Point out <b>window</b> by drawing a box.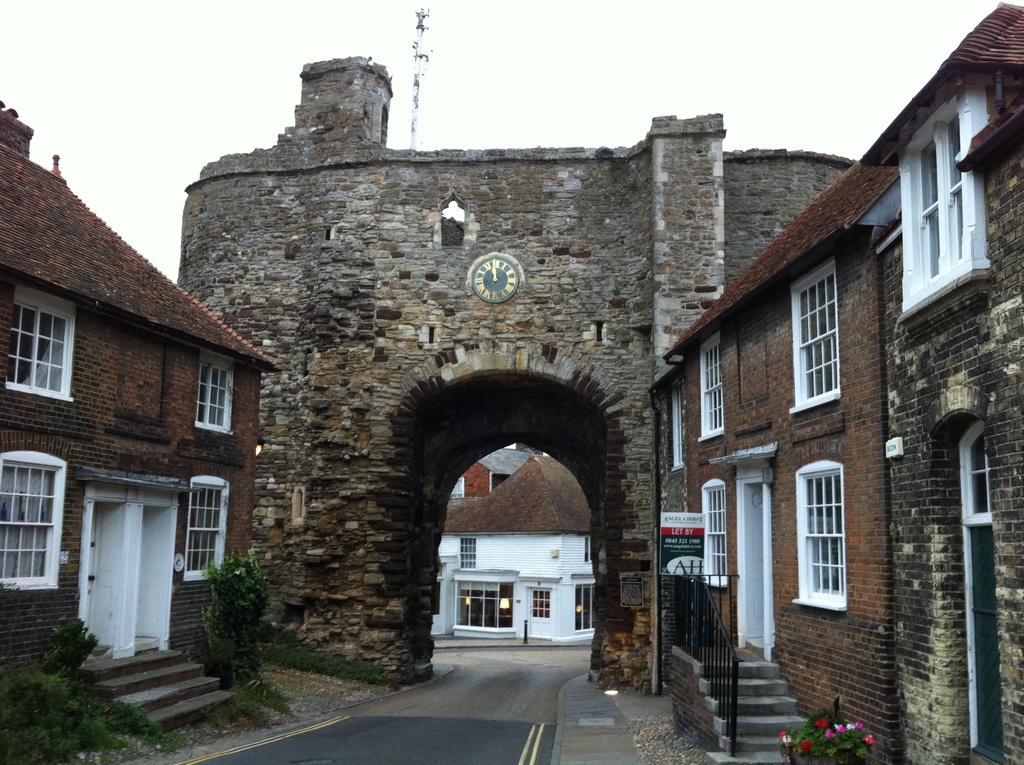
select_region(530, 588, 550, 619).
